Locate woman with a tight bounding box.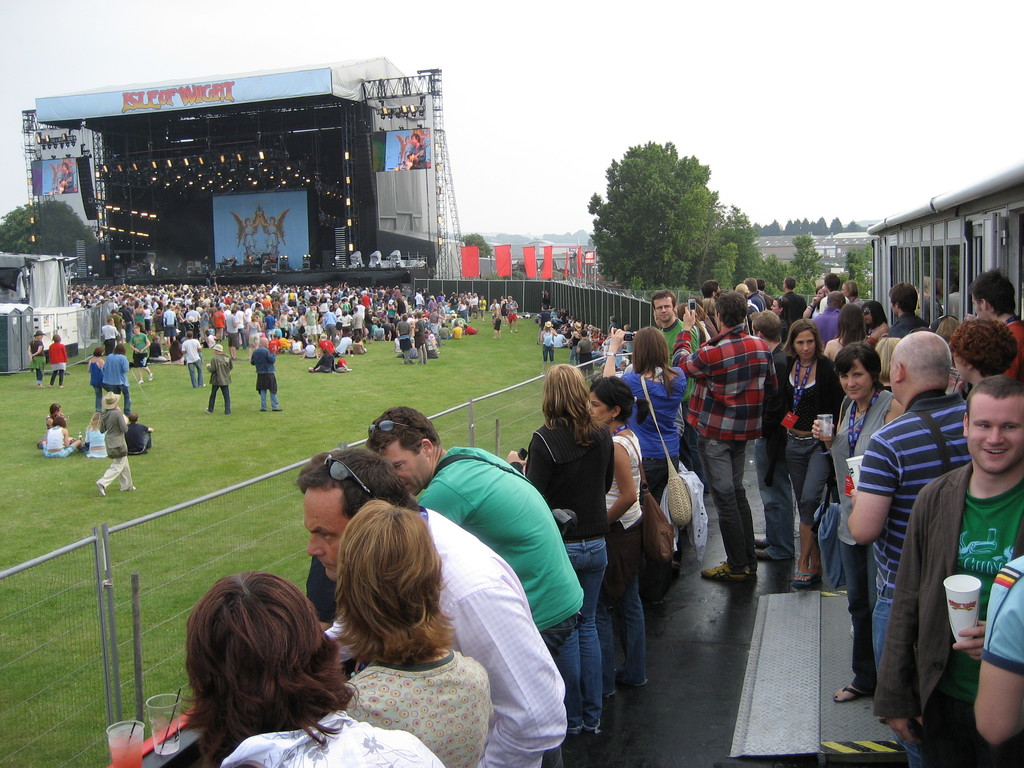
180:570:444:767.
